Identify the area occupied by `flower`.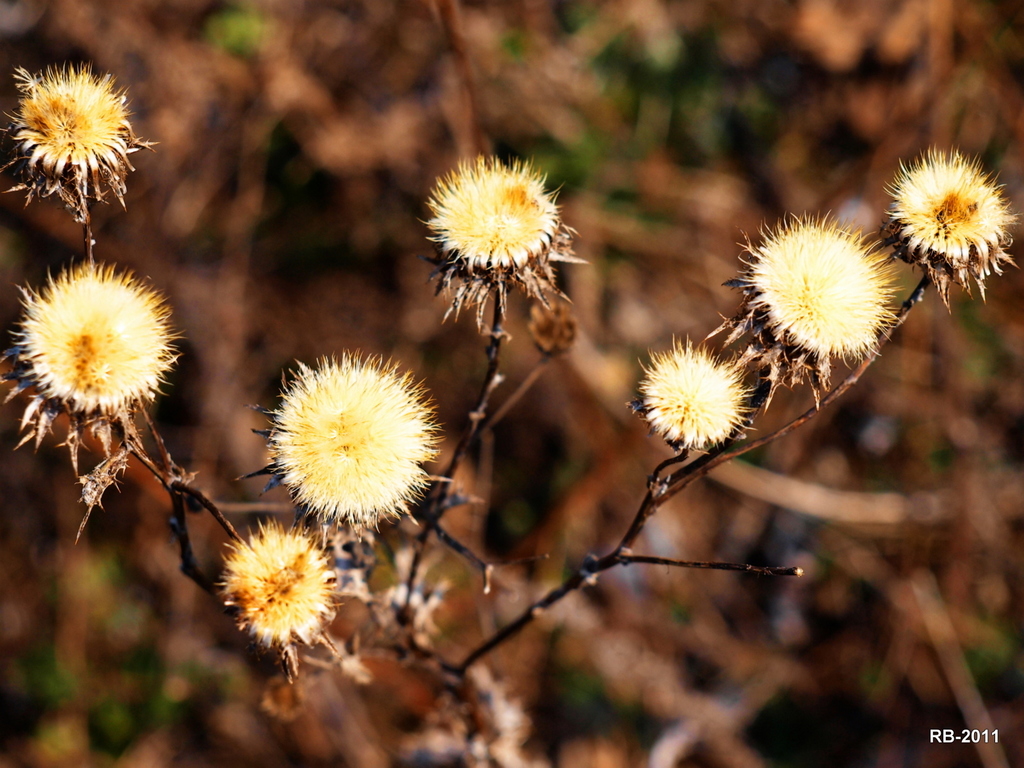
Area: <region>886, 145, 1023, 269</region>.
